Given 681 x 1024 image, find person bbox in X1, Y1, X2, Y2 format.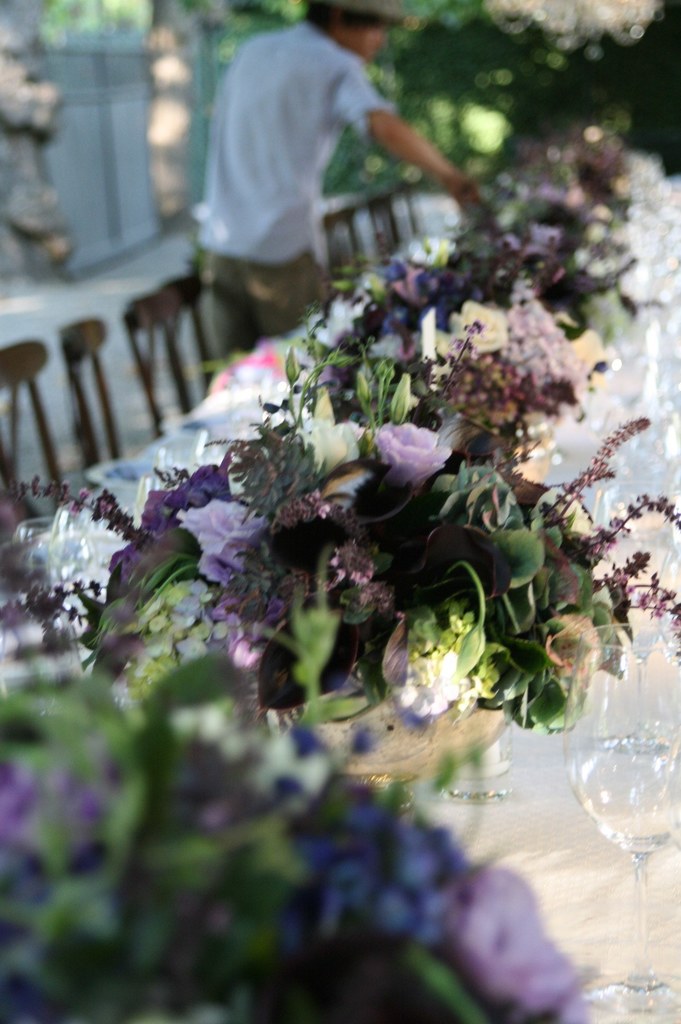
177, 7, 475, 323.
